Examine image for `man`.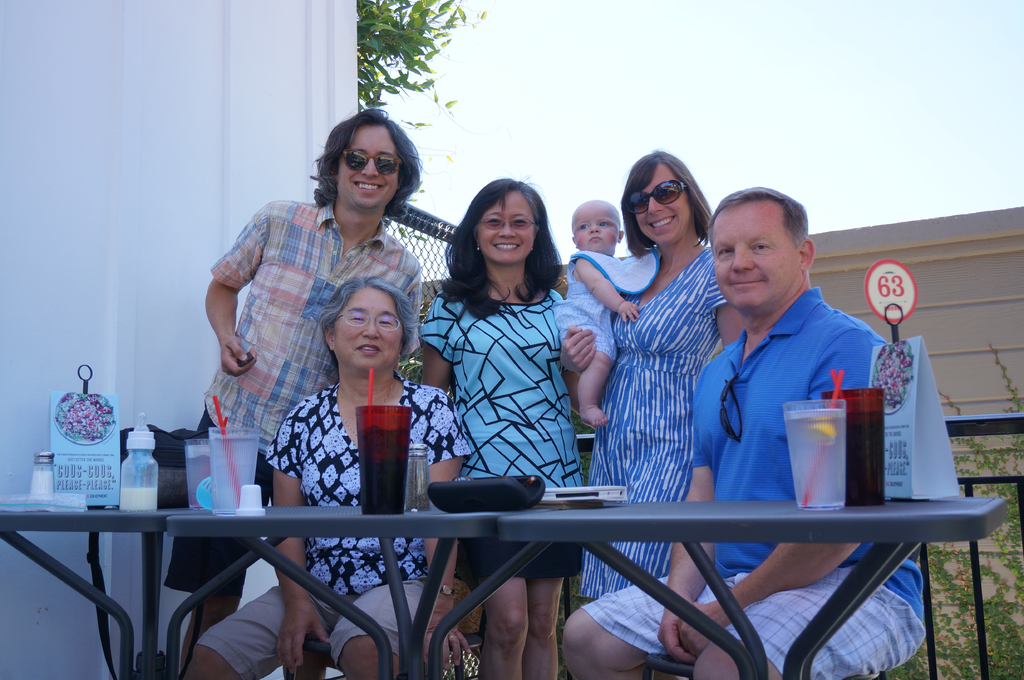
Examination result: {"x1": 620, "y1": 213, "x2": 899, "y2": 628}.
